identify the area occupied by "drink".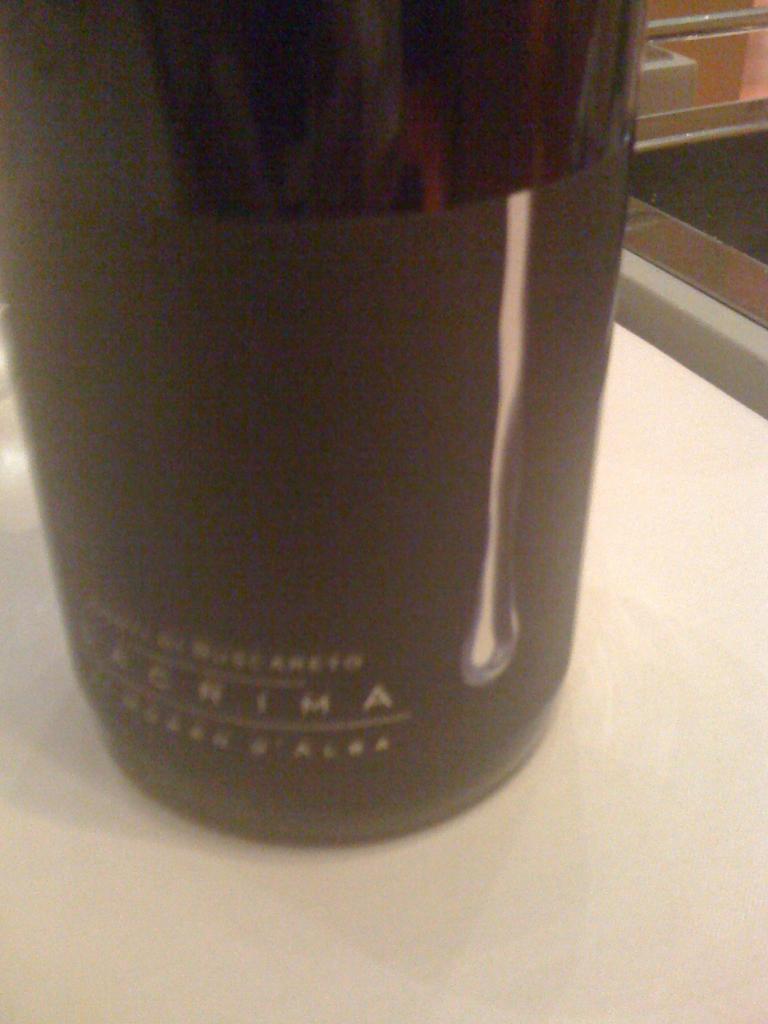
Area: l=0, t=0, r=662, b=852.
